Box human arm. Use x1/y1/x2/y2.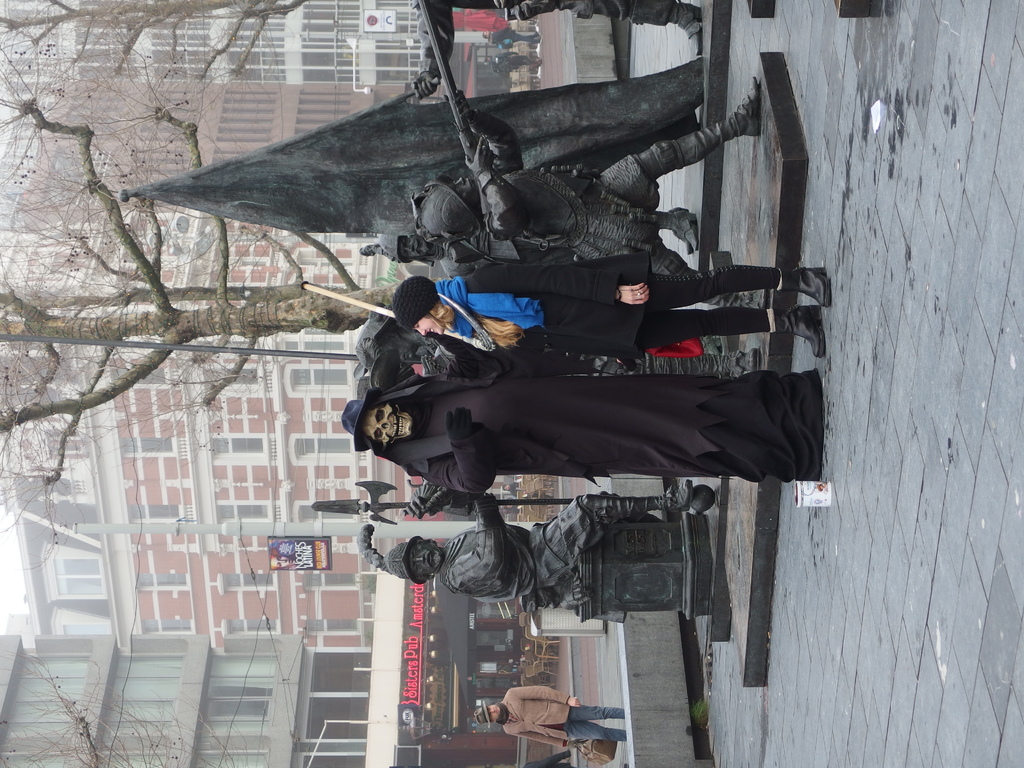
497/692/582/706.
